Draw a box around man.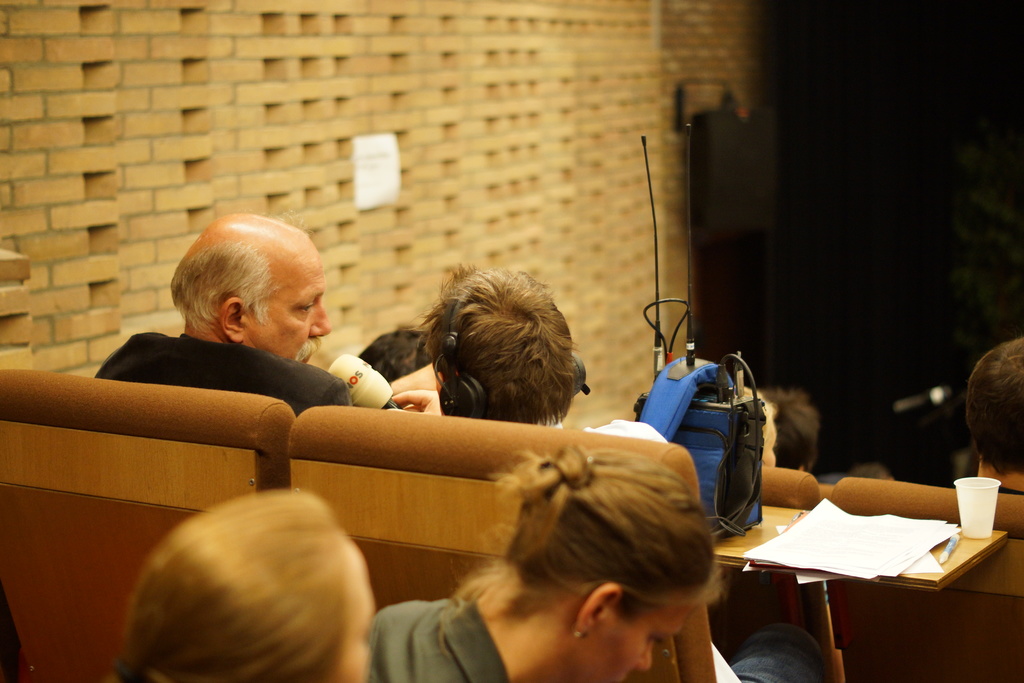
x1=75 y1=232 x2=437 y2=449.
